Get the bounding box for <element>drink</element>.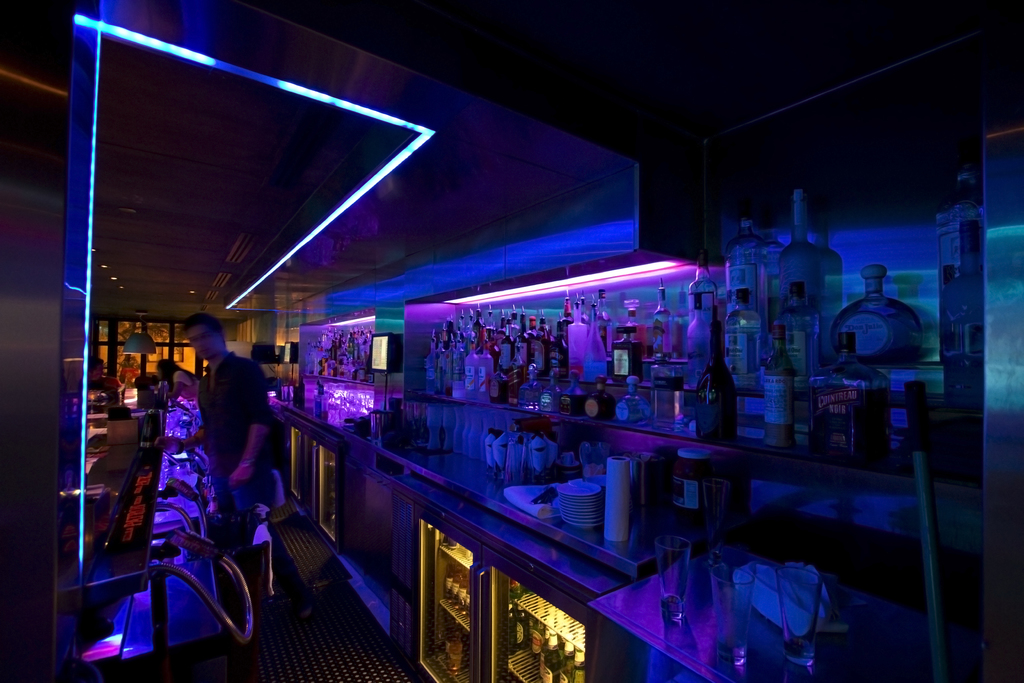
(758, 319, 798, 449).
